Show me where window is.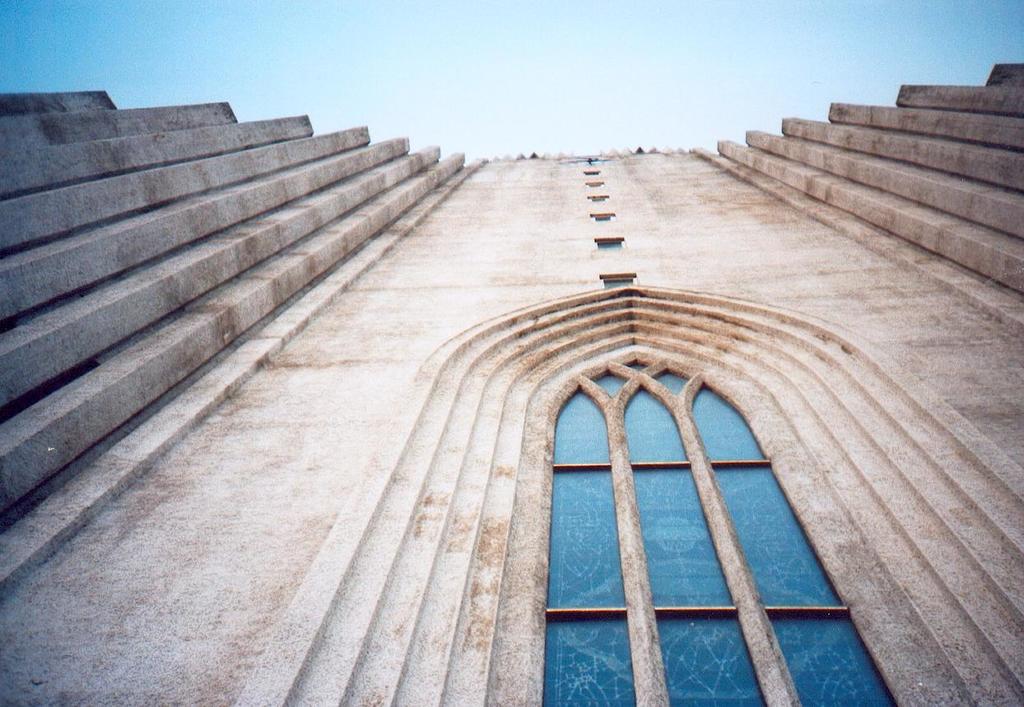
window is at <bbox>583, 166, 605, 178</bbox>.
